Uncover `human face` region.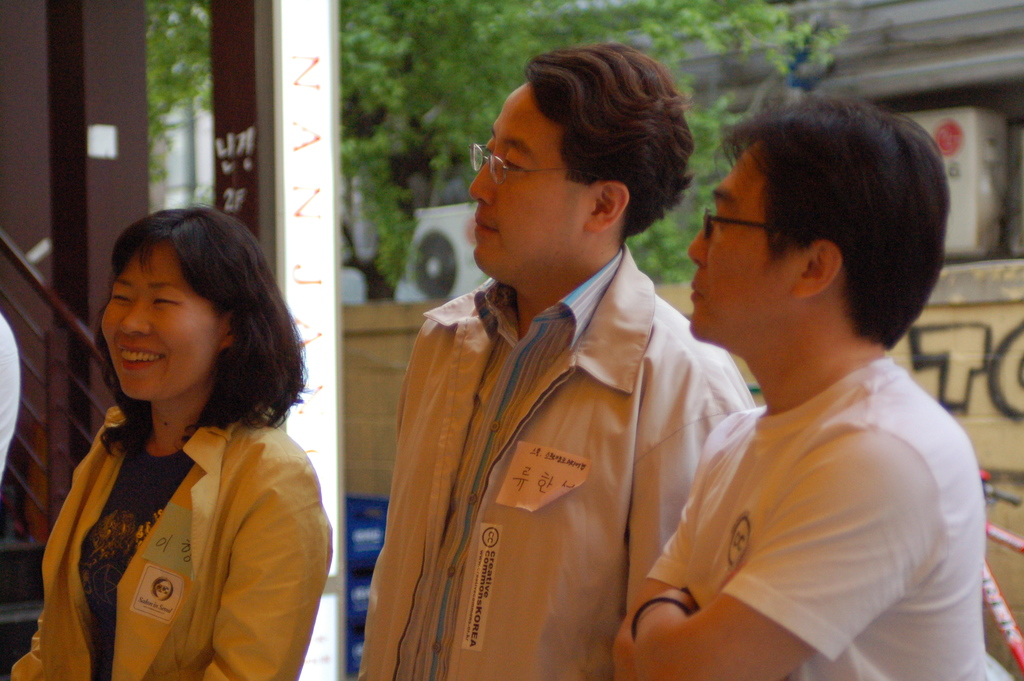
Uncovered: (left=473, top=87, right=591, bottom=274).
